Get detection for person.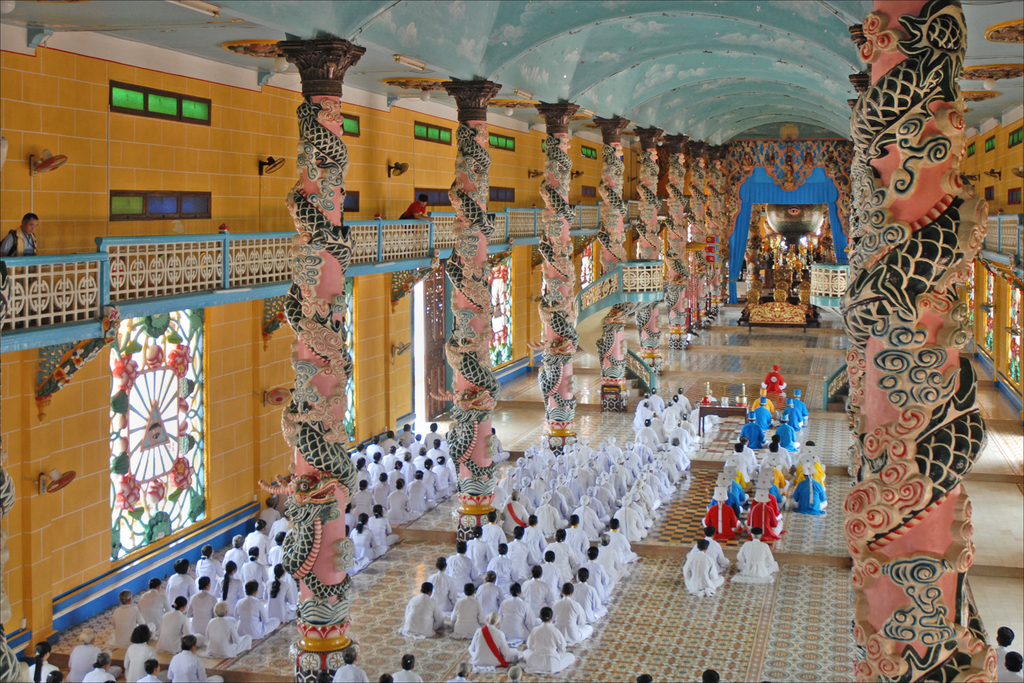
Detection: x1=31, y1=648, x2=53, y2=682.
